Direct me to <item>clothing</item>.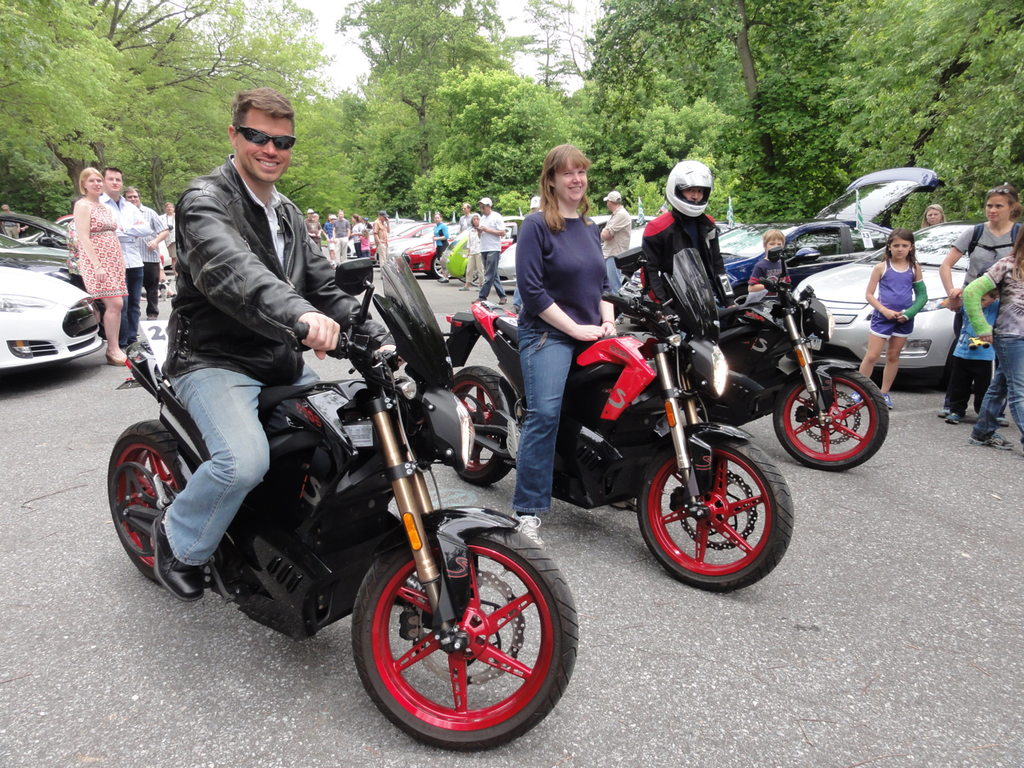
Direction: crop(949, 213, 1018, 414).
